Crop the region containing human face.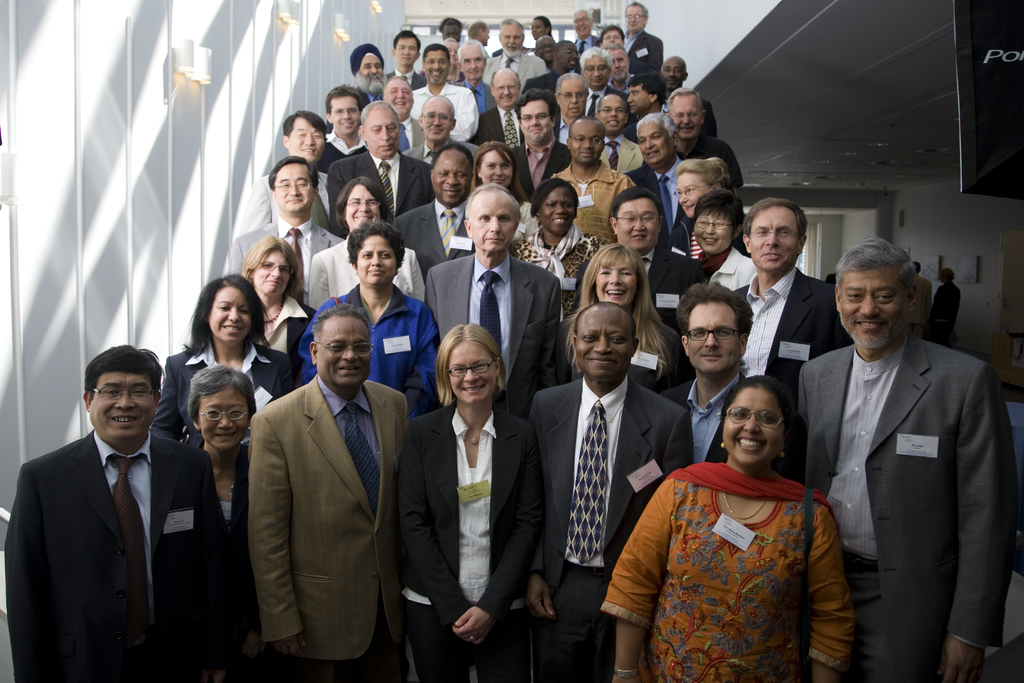
Crop region: bbox(446, 340, 493, 404).
